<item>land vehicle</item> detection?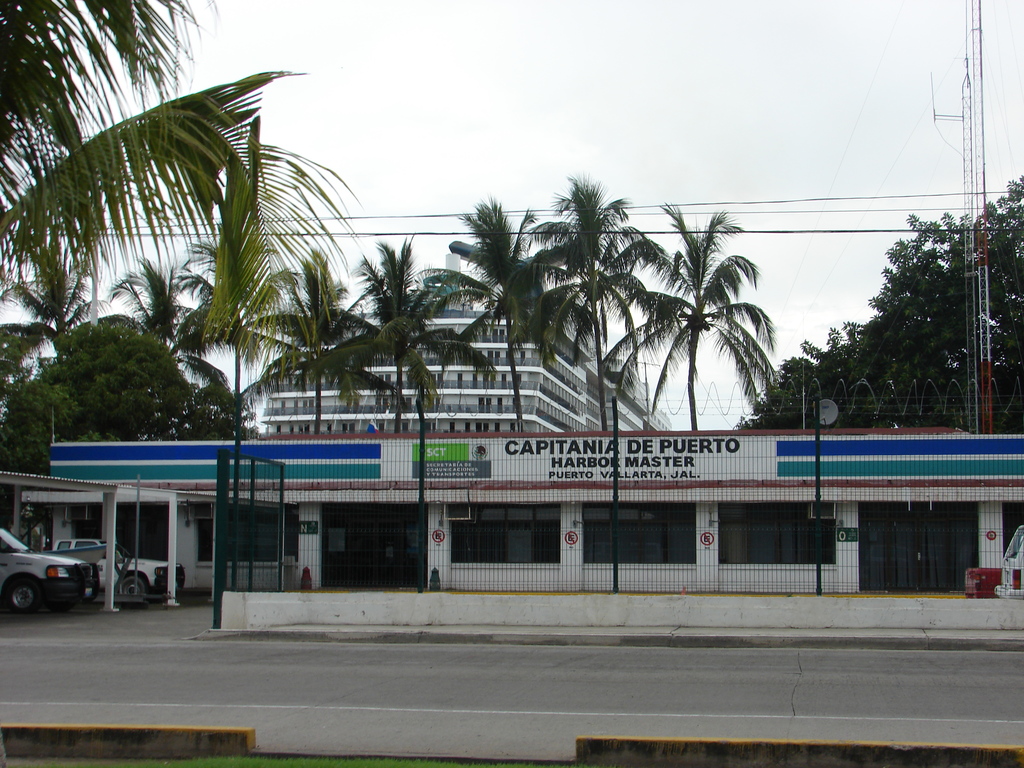
992 525 1023 600
